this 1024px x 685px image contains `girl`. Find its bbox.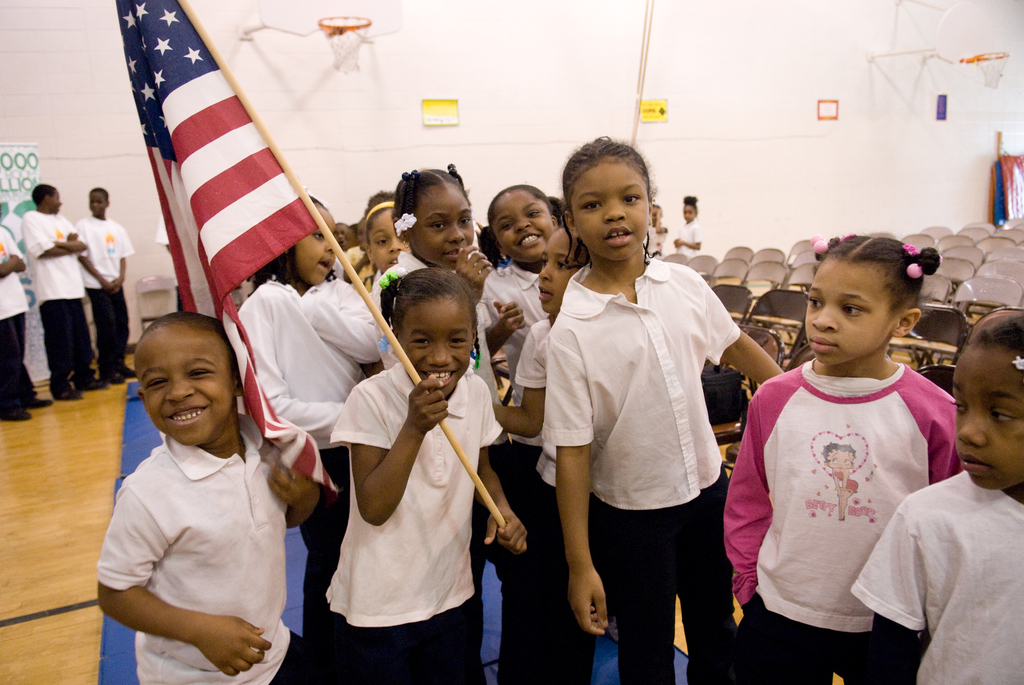
<box>362,193,408,271</box>.
